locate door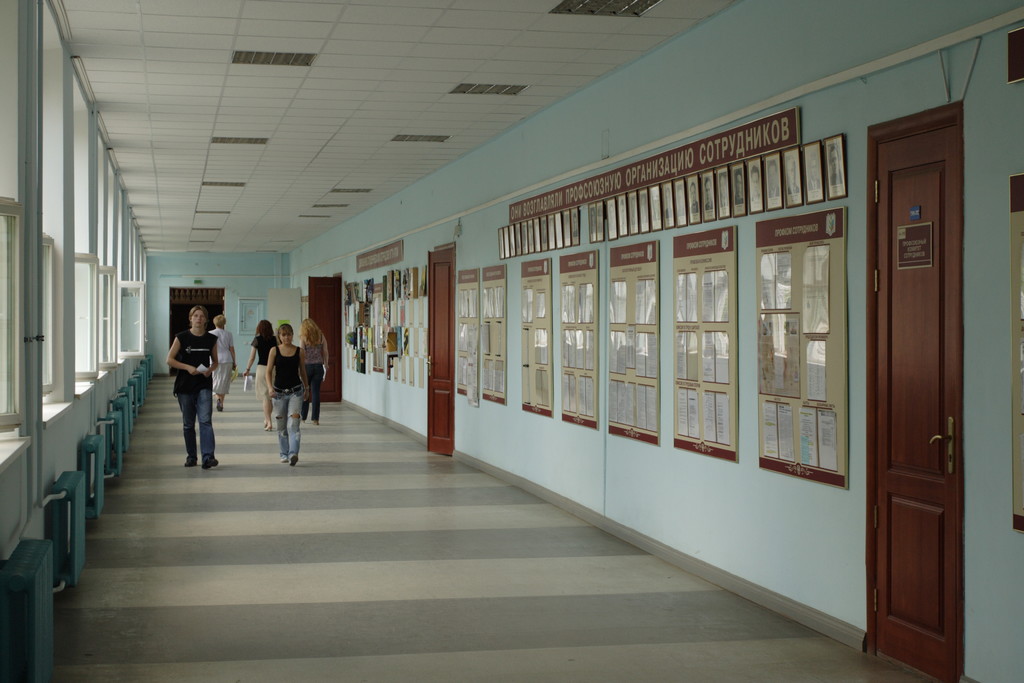
859 74 982 682
